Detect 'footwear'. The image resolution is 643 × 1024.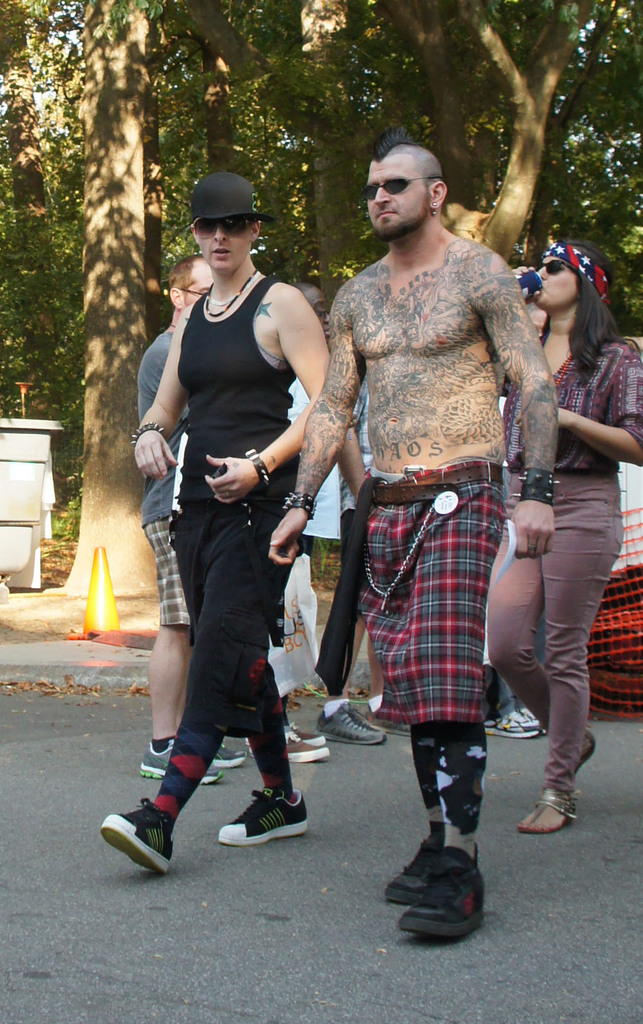
bbox=[516, 789, 572, 836].
